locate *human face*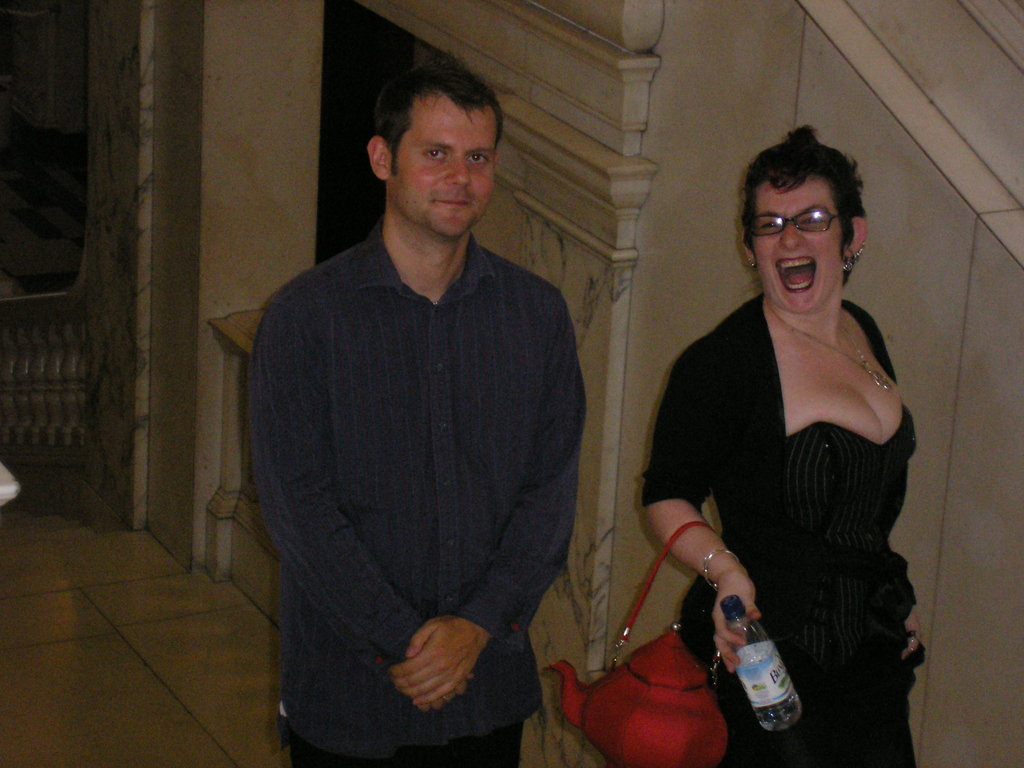
759/188/857/314
